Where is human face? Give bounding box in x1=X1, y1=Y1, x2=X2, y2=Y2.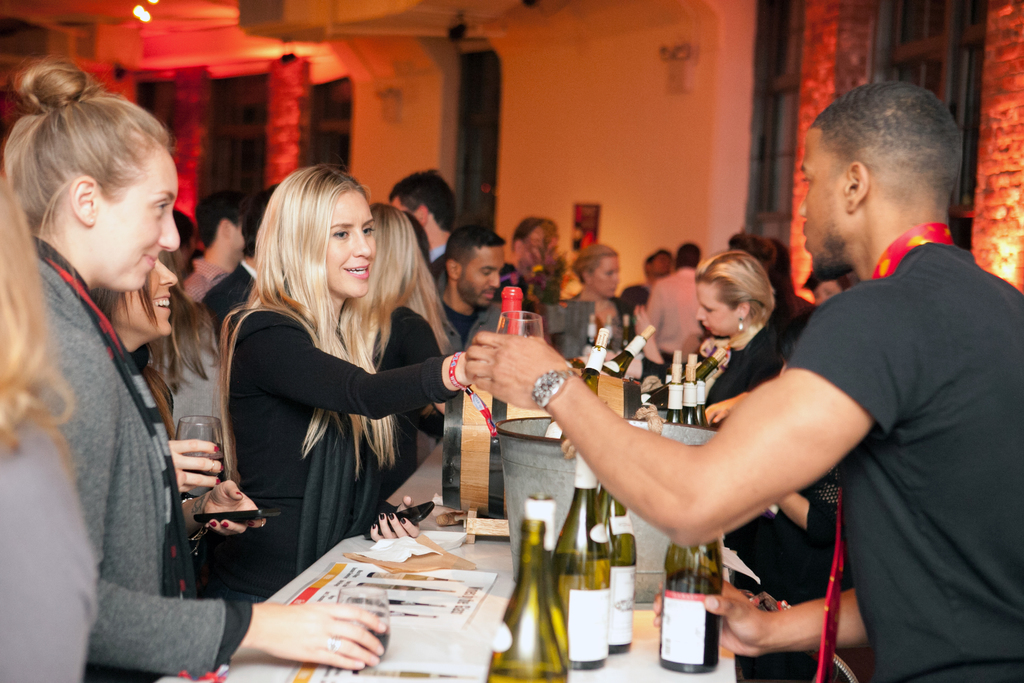
x1=461, y1=243, x2=504, y2=309.
